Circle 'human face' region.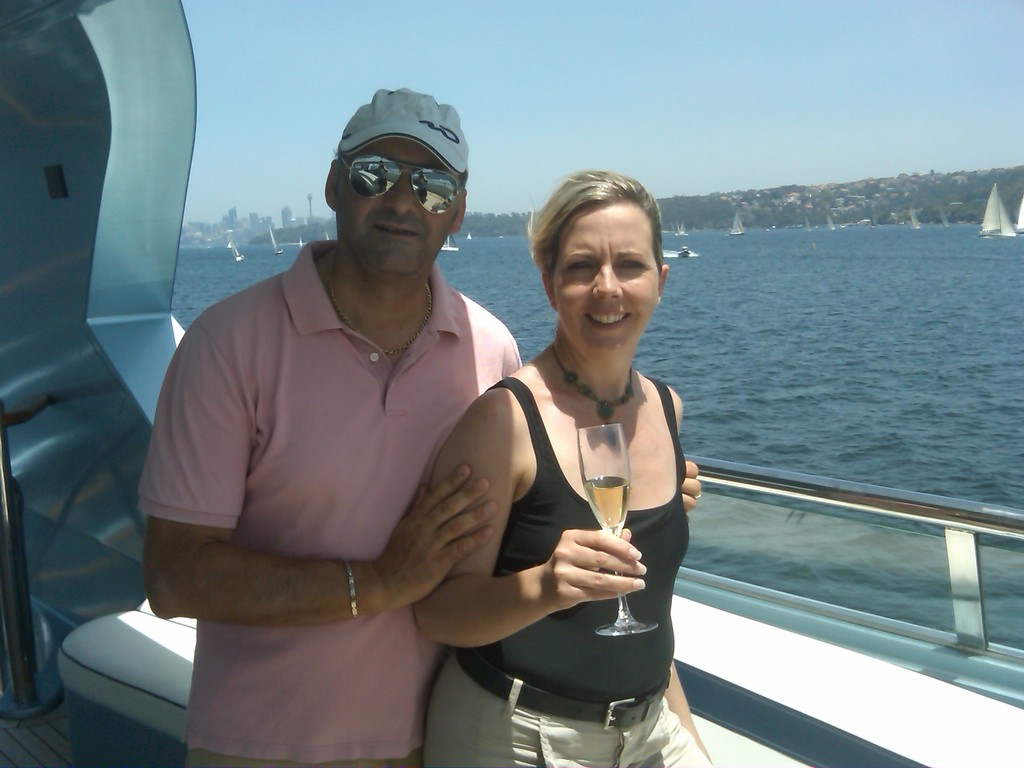
Region: select_region(551, 203, 662, 351).
